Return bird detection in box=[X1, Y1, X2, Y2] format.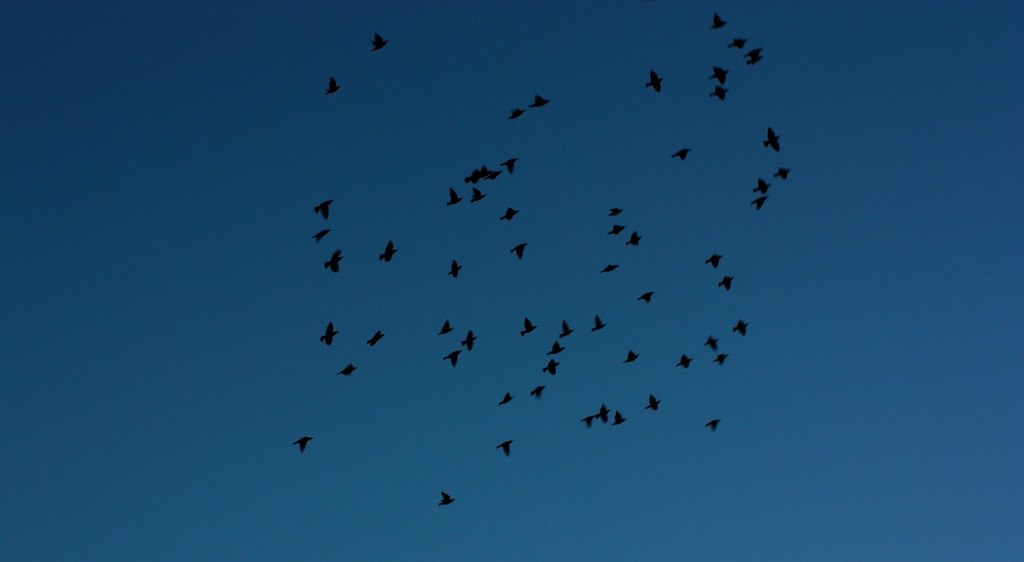
box=[628, 289, 654, 305].
